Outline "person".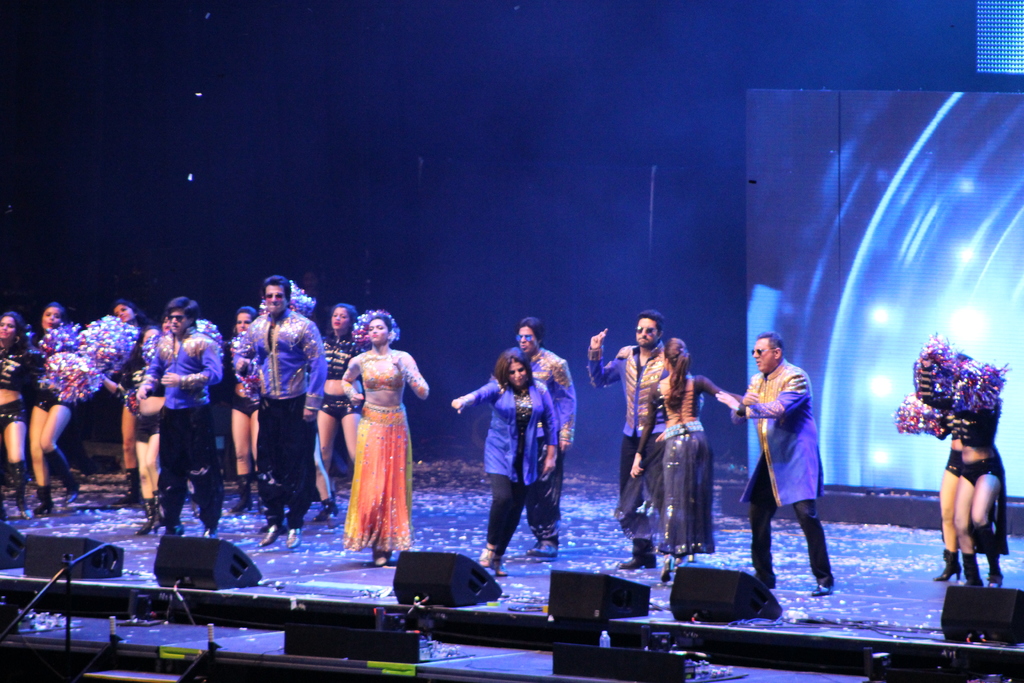
Outline: bbox(0, 311, 31, 521).
